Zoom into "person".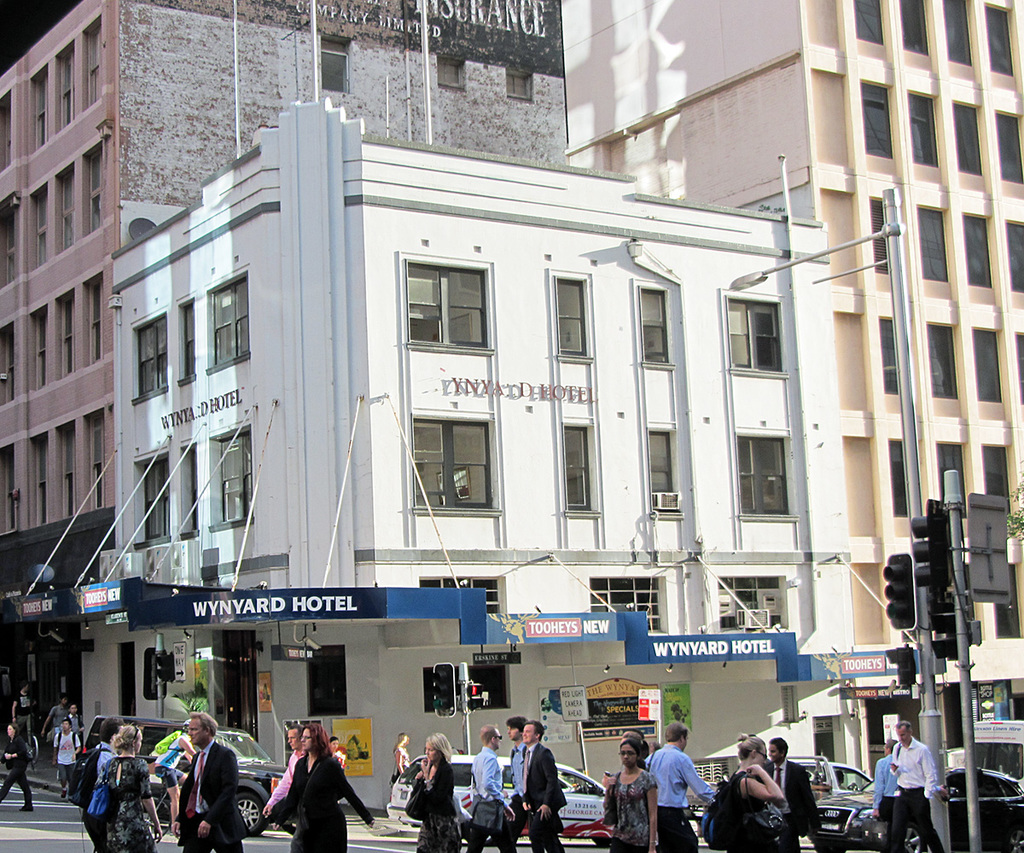
Zoom target: 526:715:578:852.
